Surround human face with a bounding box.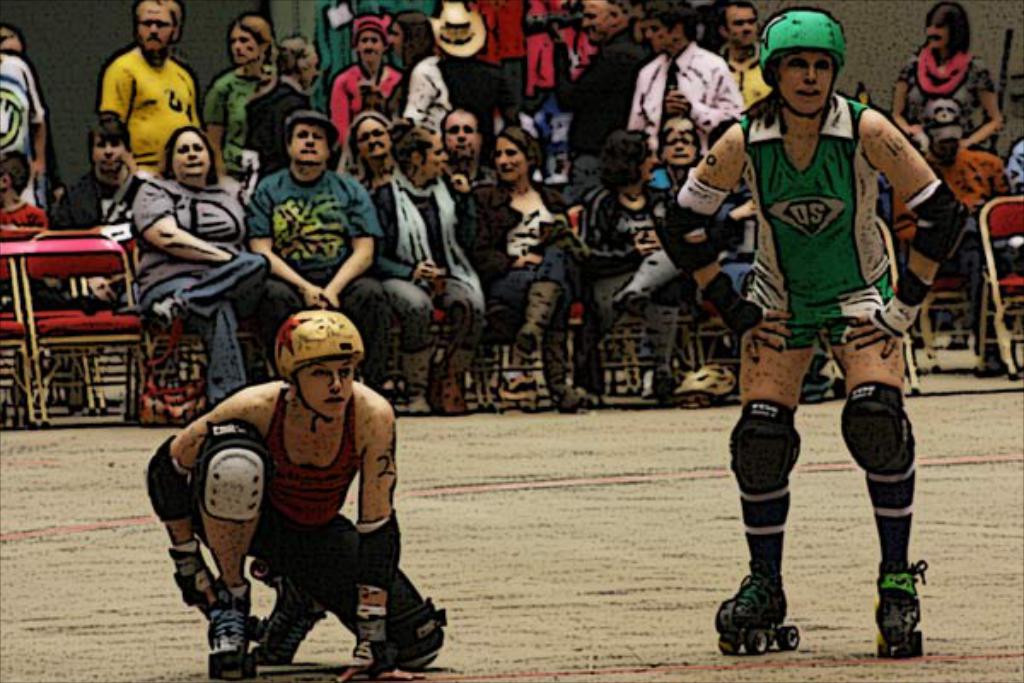
region(299, 357, 353, 415).
